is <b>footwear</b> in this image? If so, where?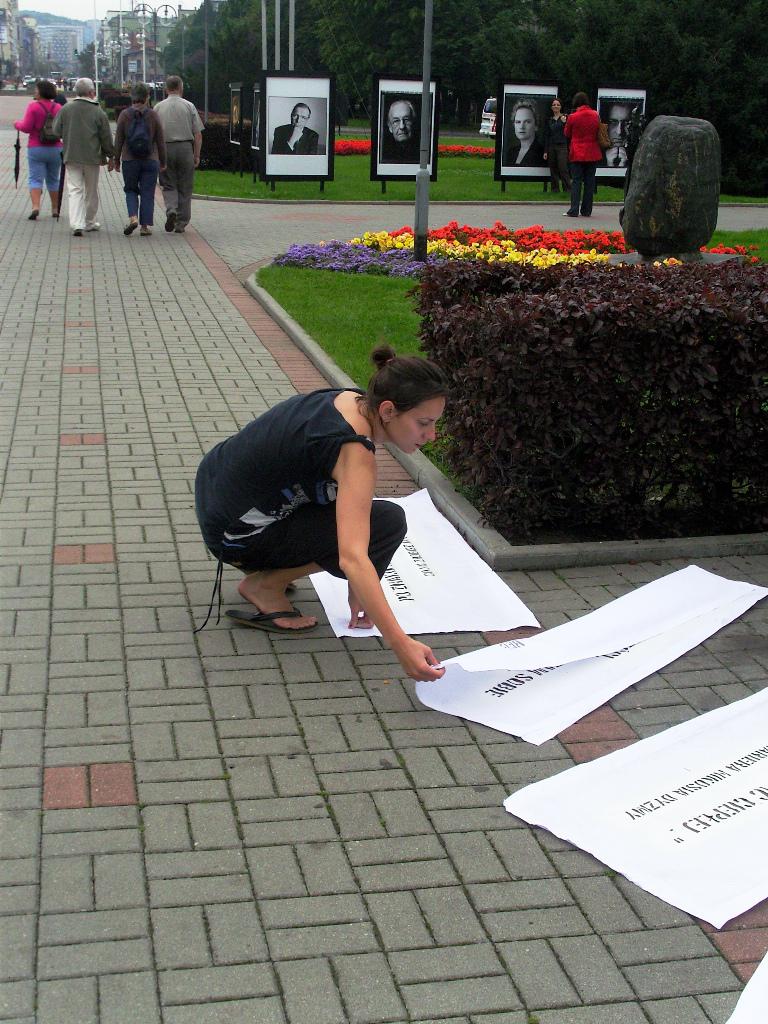
Yes, at <region>123, 223, 136, 235</region>.
